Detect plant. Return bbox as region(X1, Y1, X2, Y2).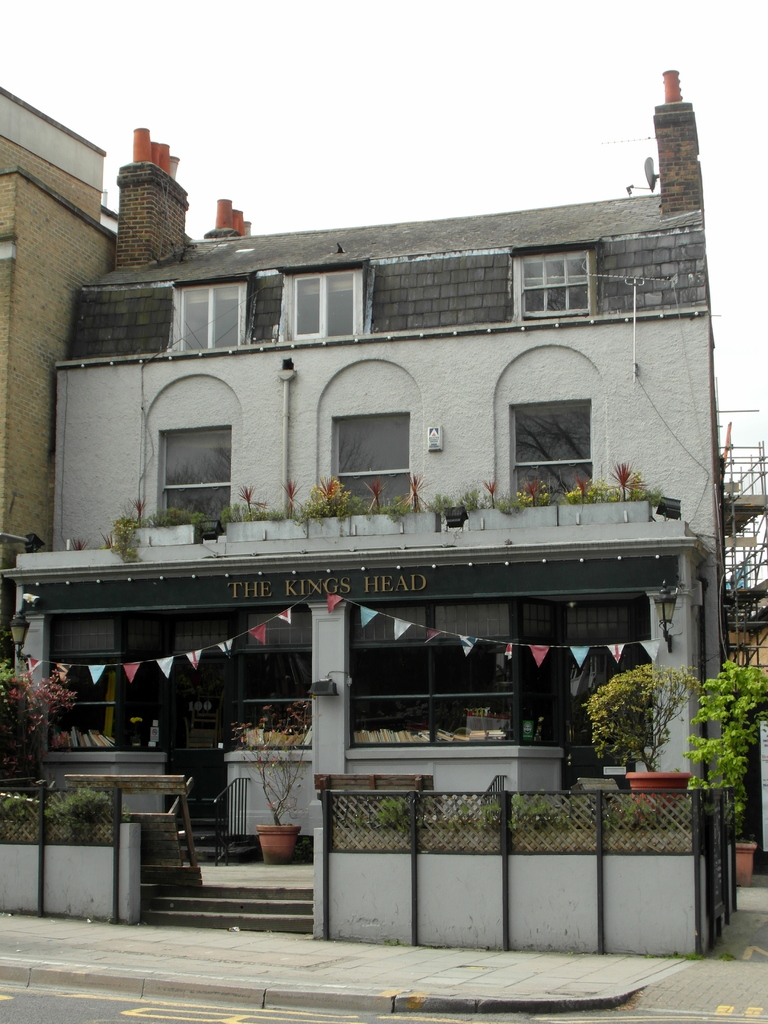
region(481, 789, 546, 824).
